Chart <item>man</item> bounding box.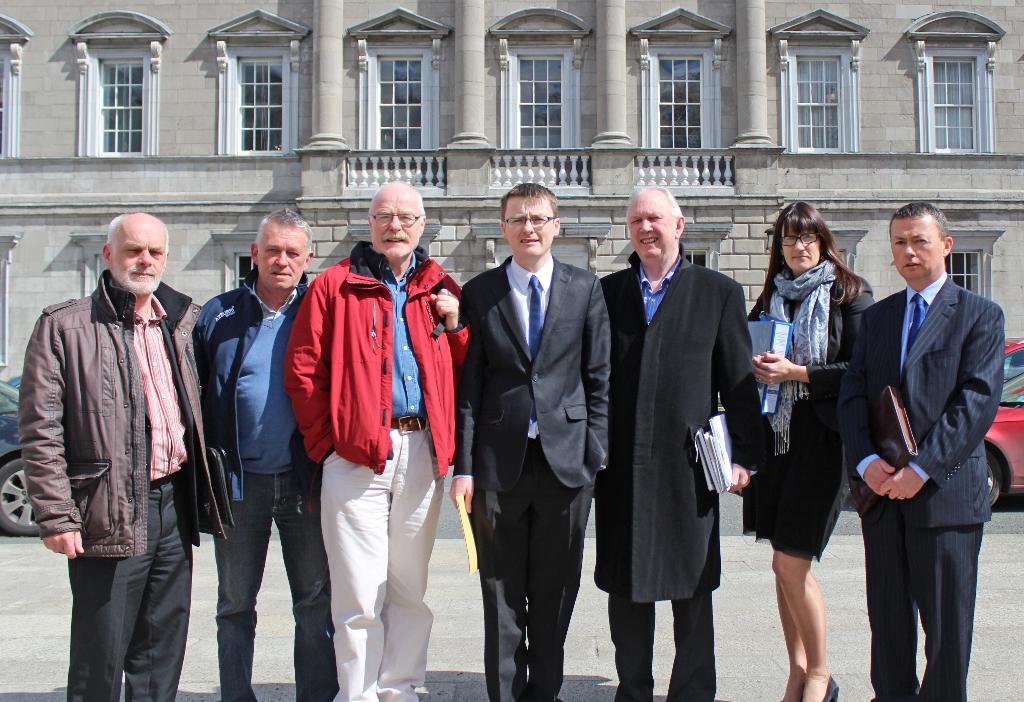
Charted: [20,209,202,701].
